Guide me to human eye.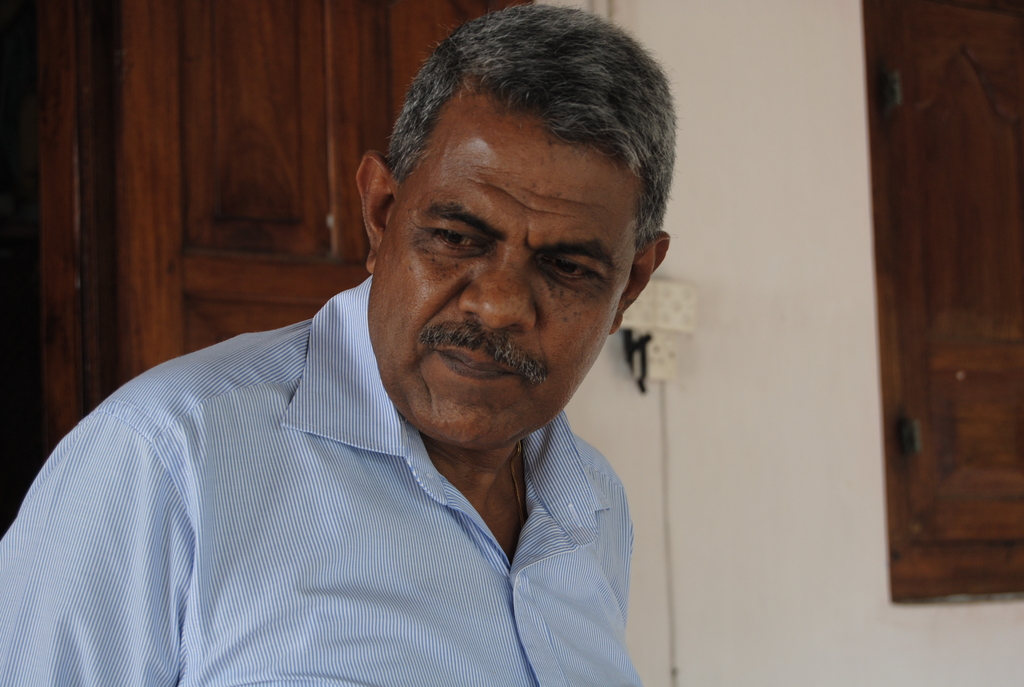
Guidance: 436:228:492:250.
